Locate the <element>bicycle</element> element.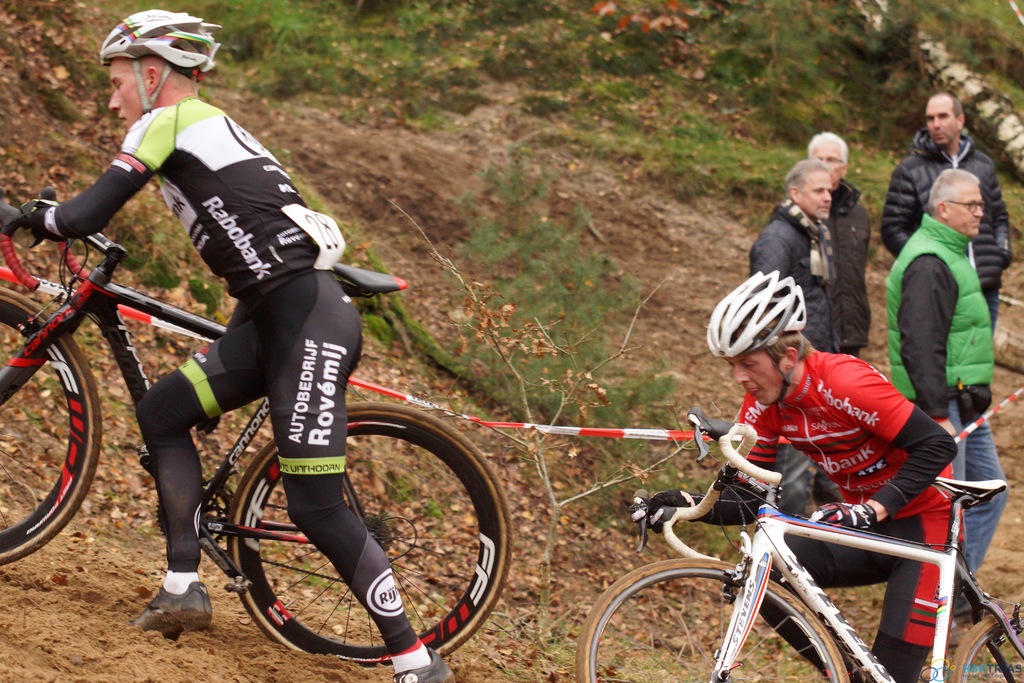
Element bbox: [left=0, top=186, right=565, bottom=661].
